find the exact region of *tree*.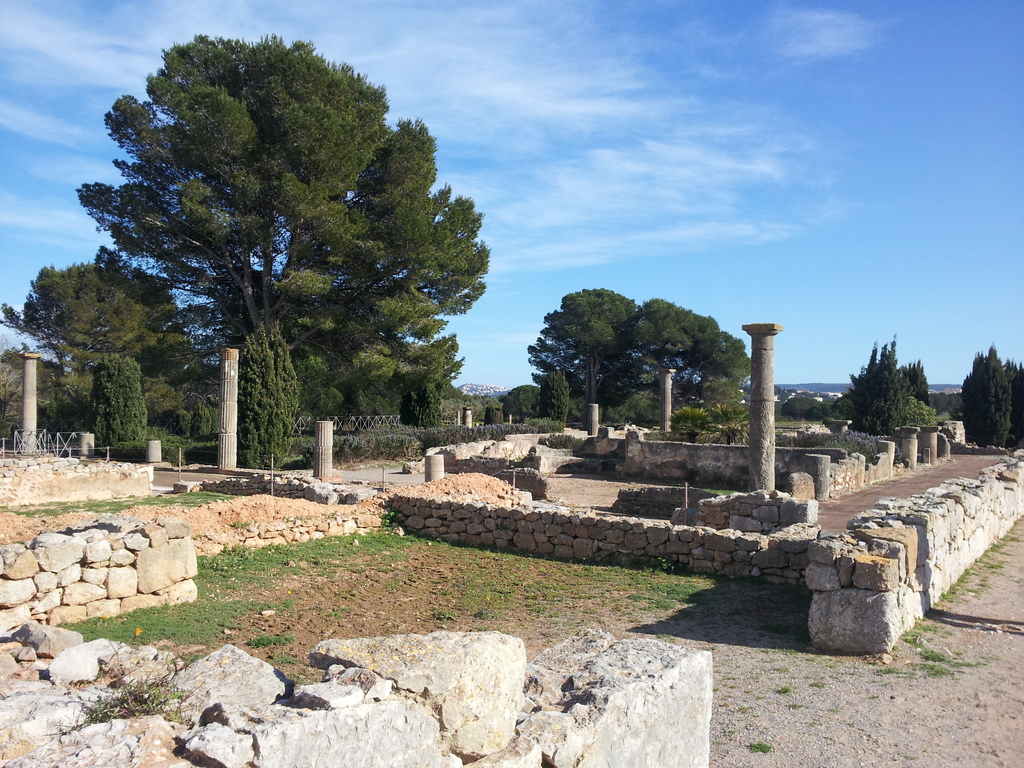
Exact region: bbox=[72, 12, 490, 463].
